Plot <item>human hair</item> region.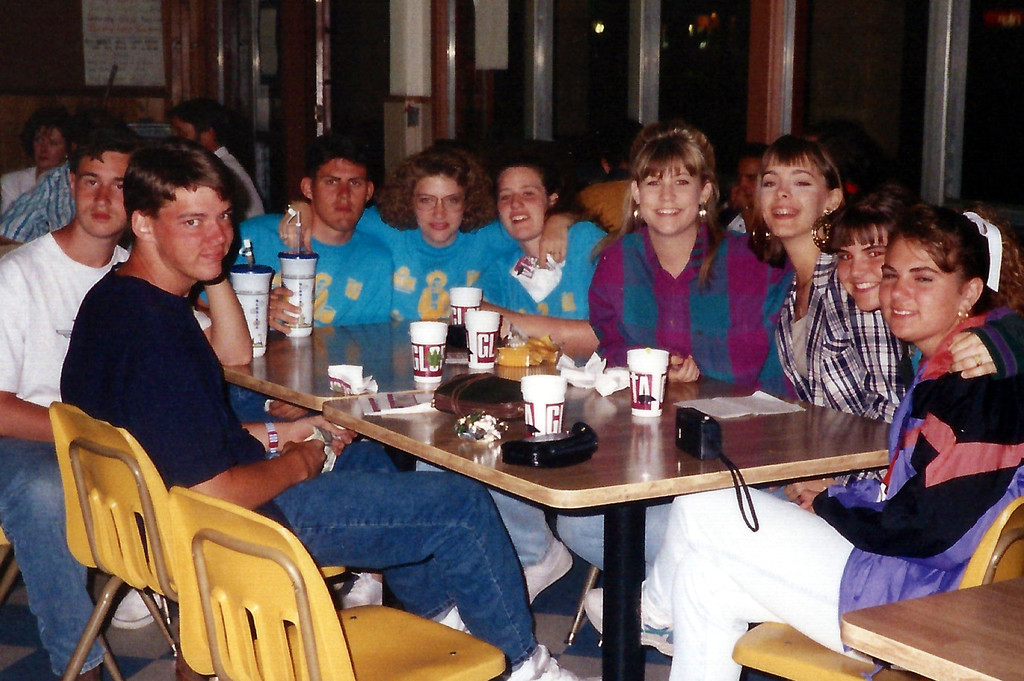
Plotted at region(20, 106, 68, 155).
